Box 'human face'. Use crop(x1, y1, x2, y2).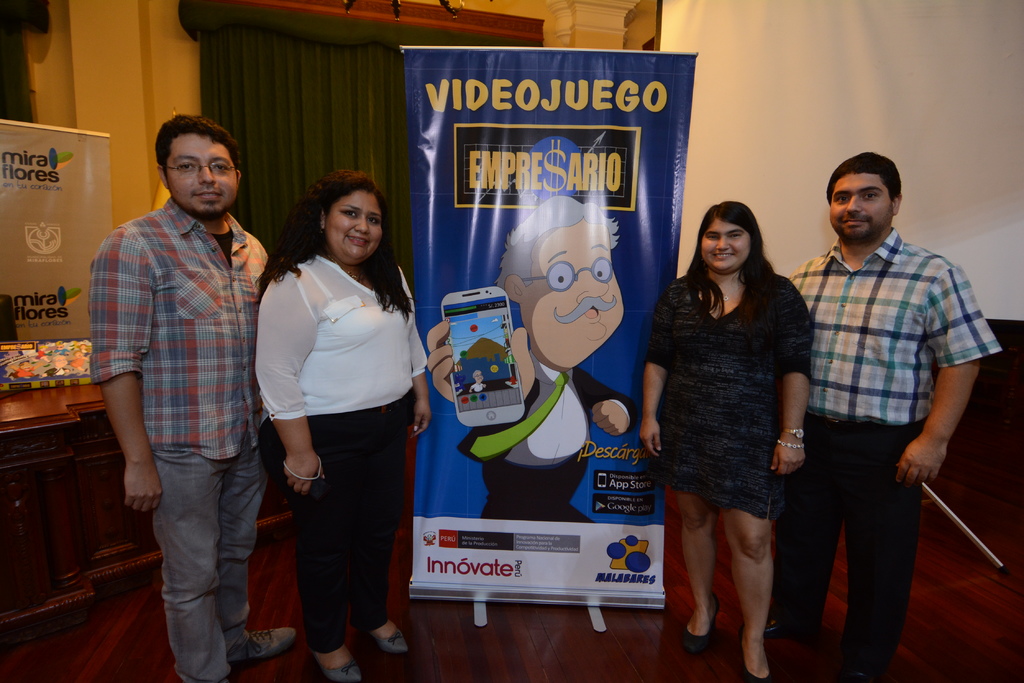
crop(697, 217, 751, 273).
